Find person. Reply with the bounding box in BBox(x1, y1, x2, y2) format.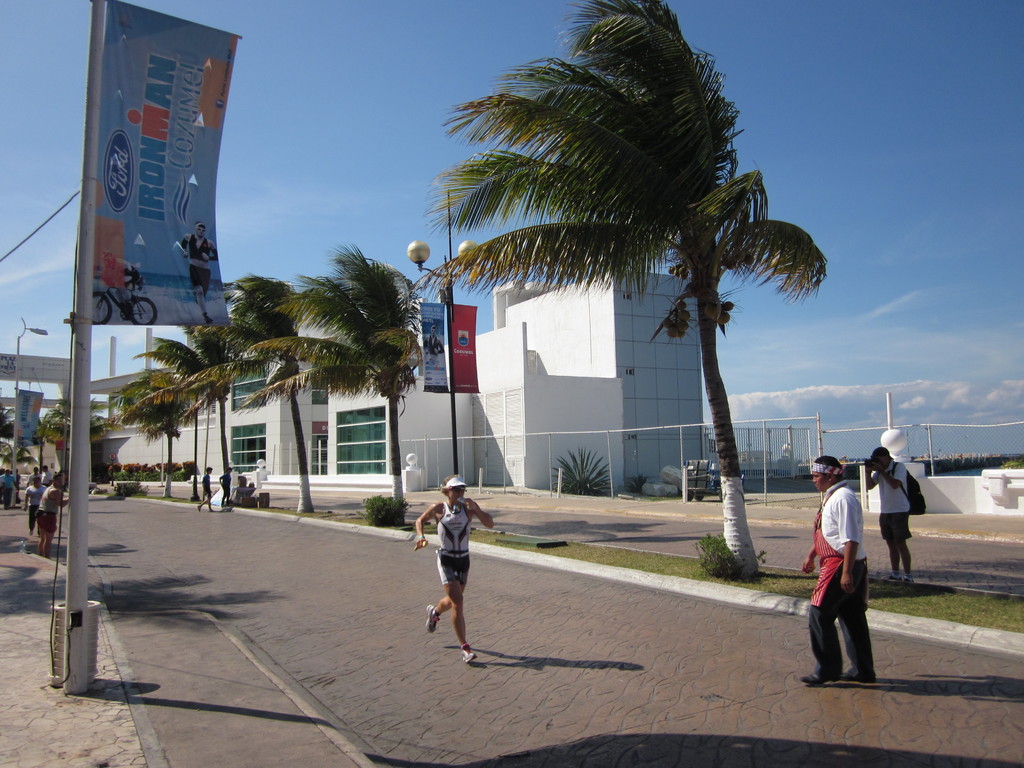
BBox(181, 220, 221, 325).
